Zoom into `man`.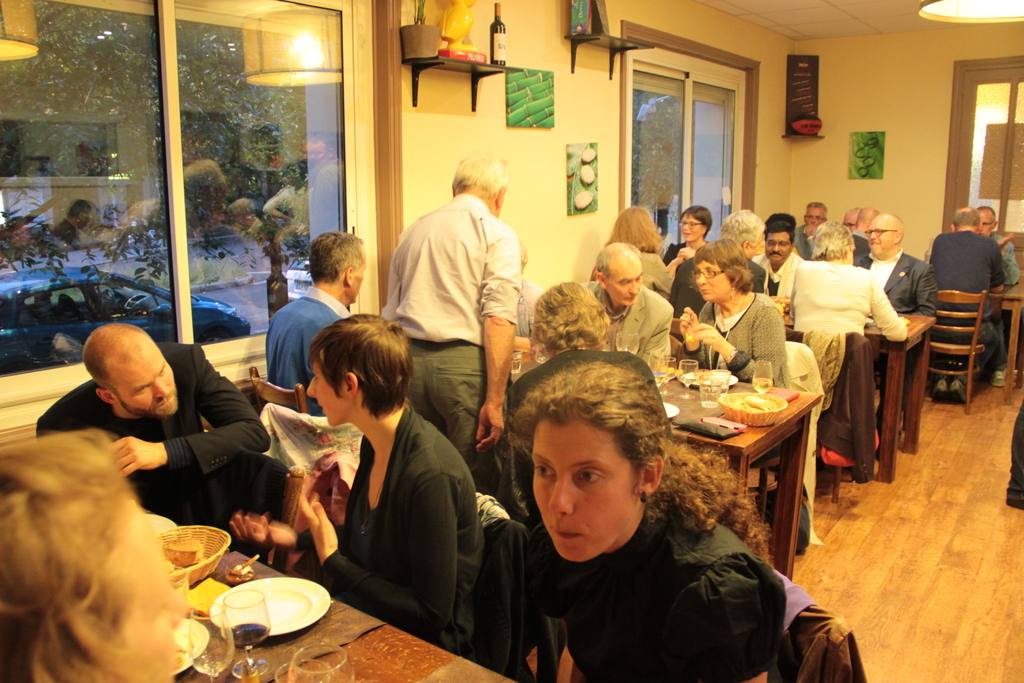
Zoom target: bbox=[980, 199, 1020, 386].
